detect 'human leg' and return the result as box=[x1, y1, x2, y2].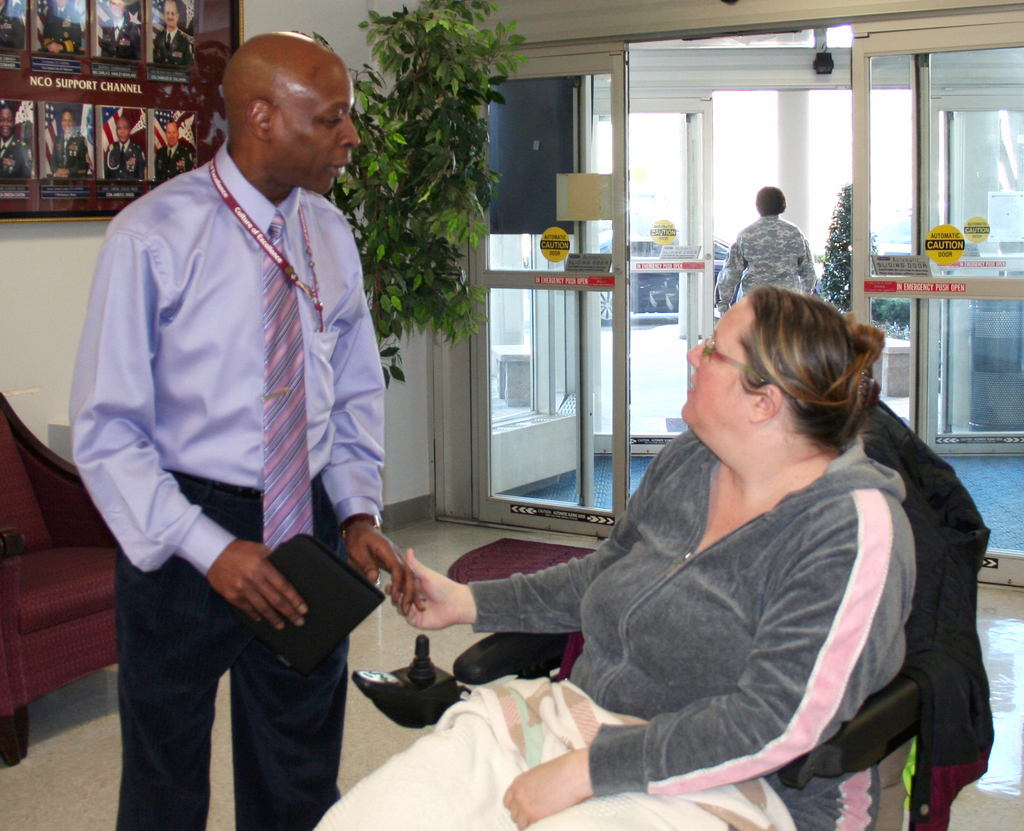
box=[106, 471, 236, 830].
